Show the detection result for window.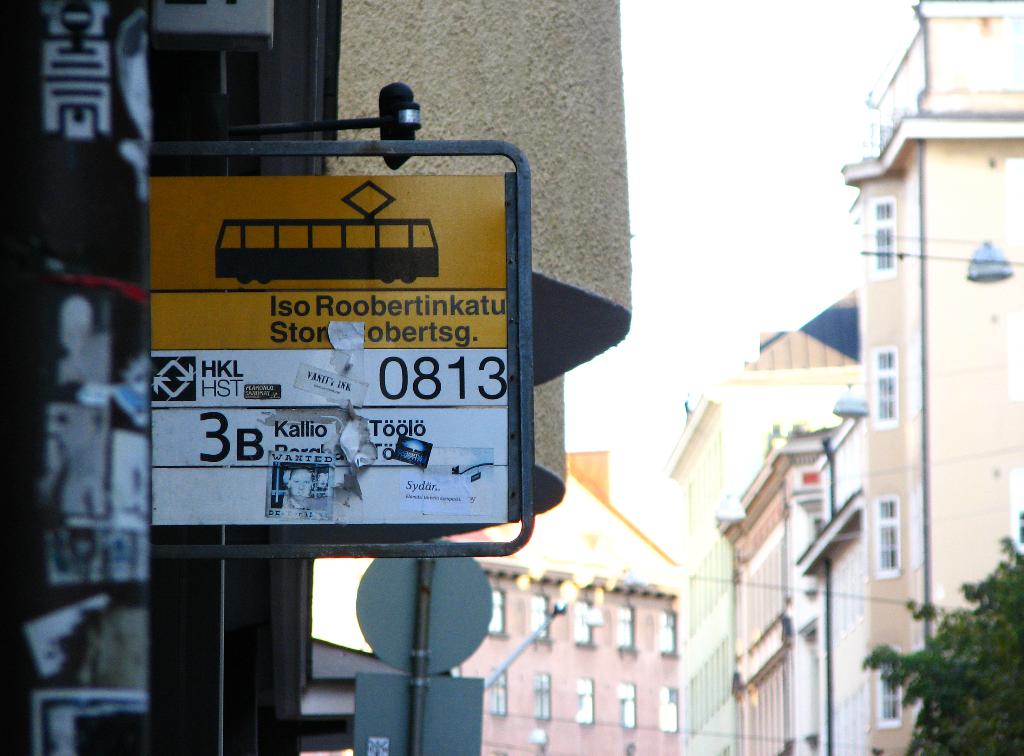
{"left": 608, "top": 605, "right": 642, "bottom": 661}.
